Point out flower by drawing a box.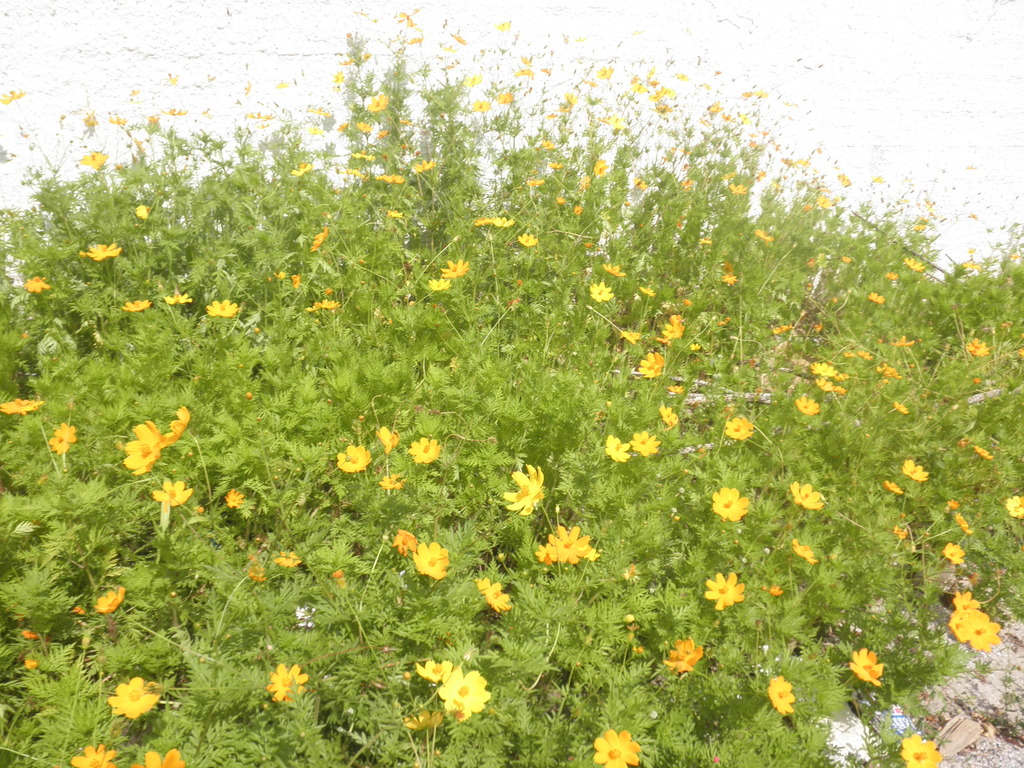
select_region(792, 479, 826, 507).
